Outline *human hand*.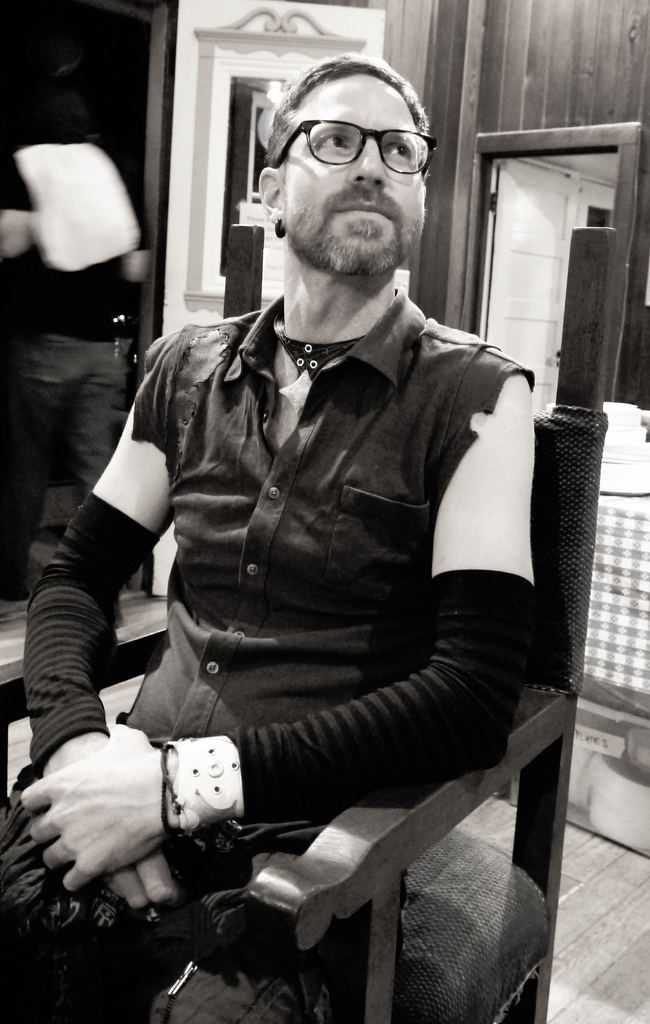
Outline: (99,851,181,915).
